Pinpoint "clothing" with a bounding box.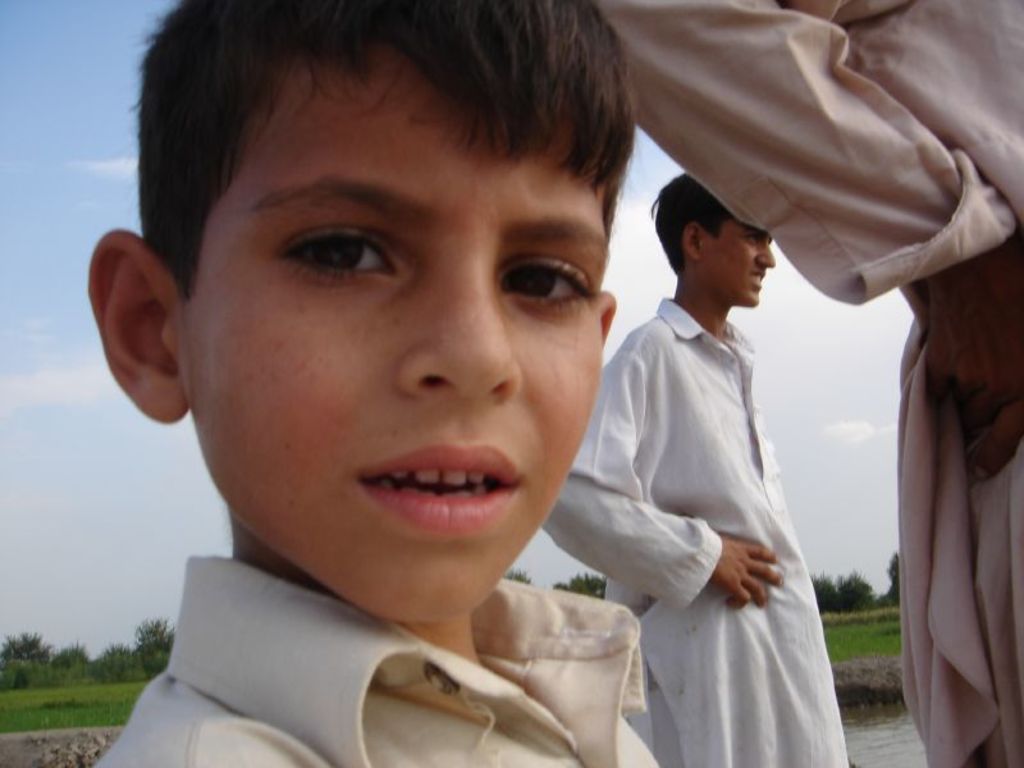
[70,566,686,767].
